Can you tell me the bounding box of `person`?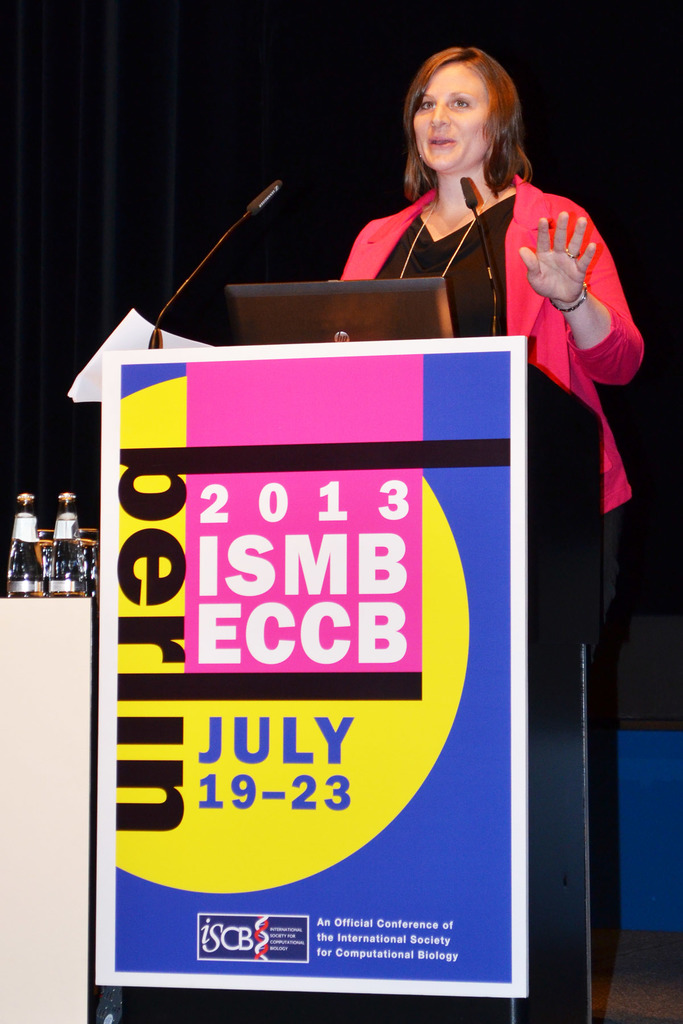
(x1=340, y1=45, x2=641, y2=979).
